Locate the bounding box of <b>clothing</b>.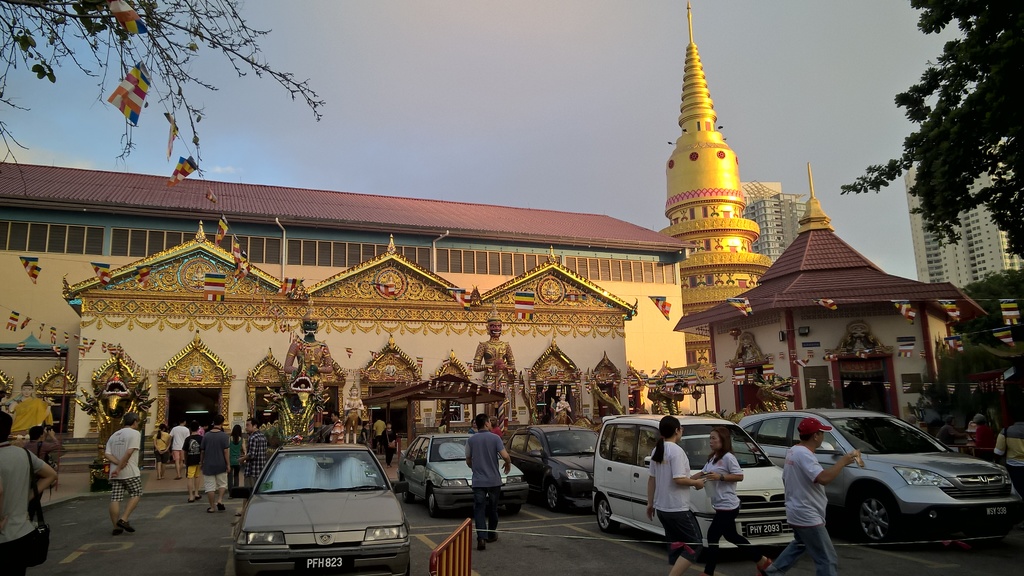
Bounding box: left=227, top=429, right=244, bottom=483.
